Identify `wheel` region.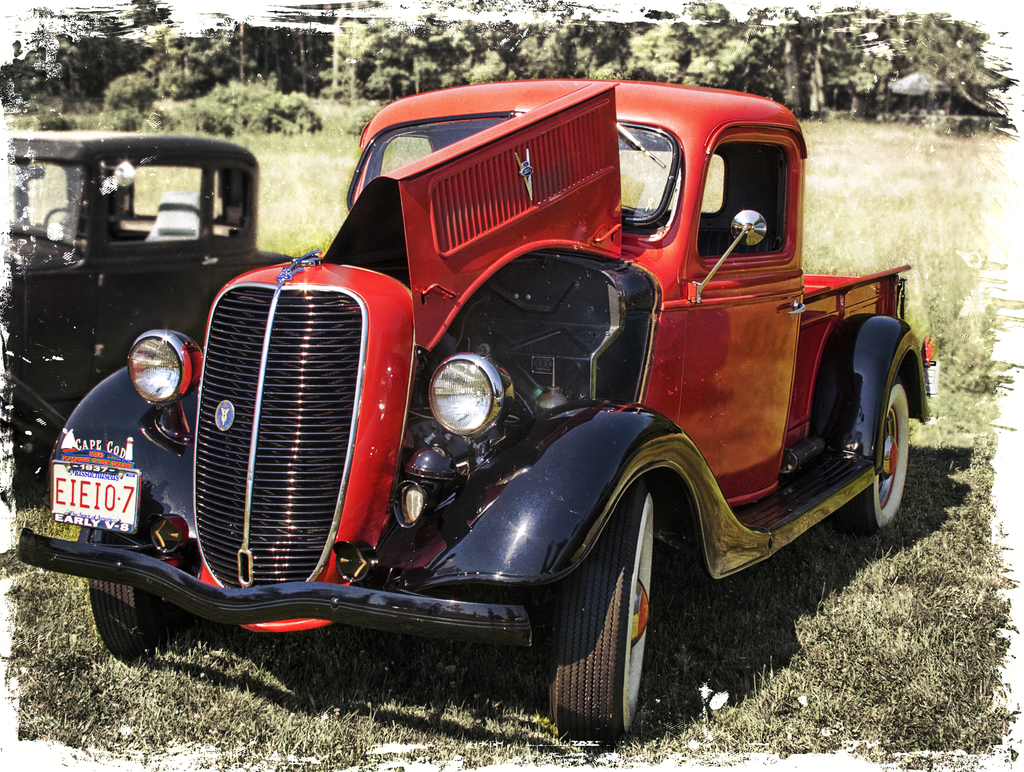
Region: x1=838 y1=373 x2=902 y2=541.
